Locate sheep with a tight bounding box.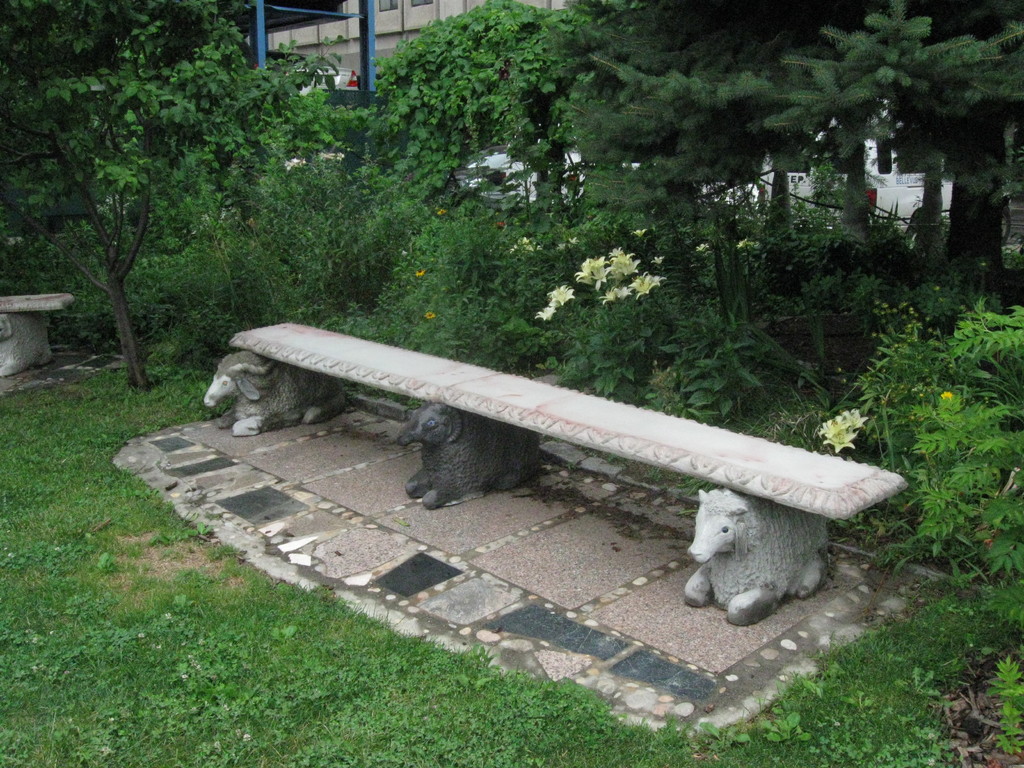
[670,486,844,632].
